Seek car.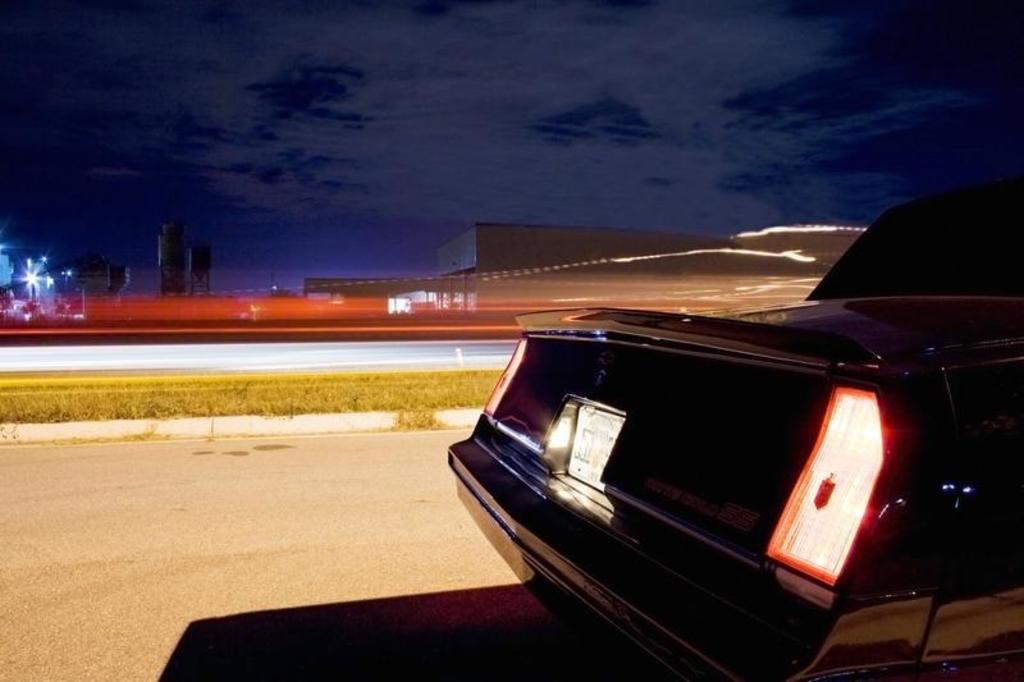
<region>412, 241, 1000, 681</region>.
